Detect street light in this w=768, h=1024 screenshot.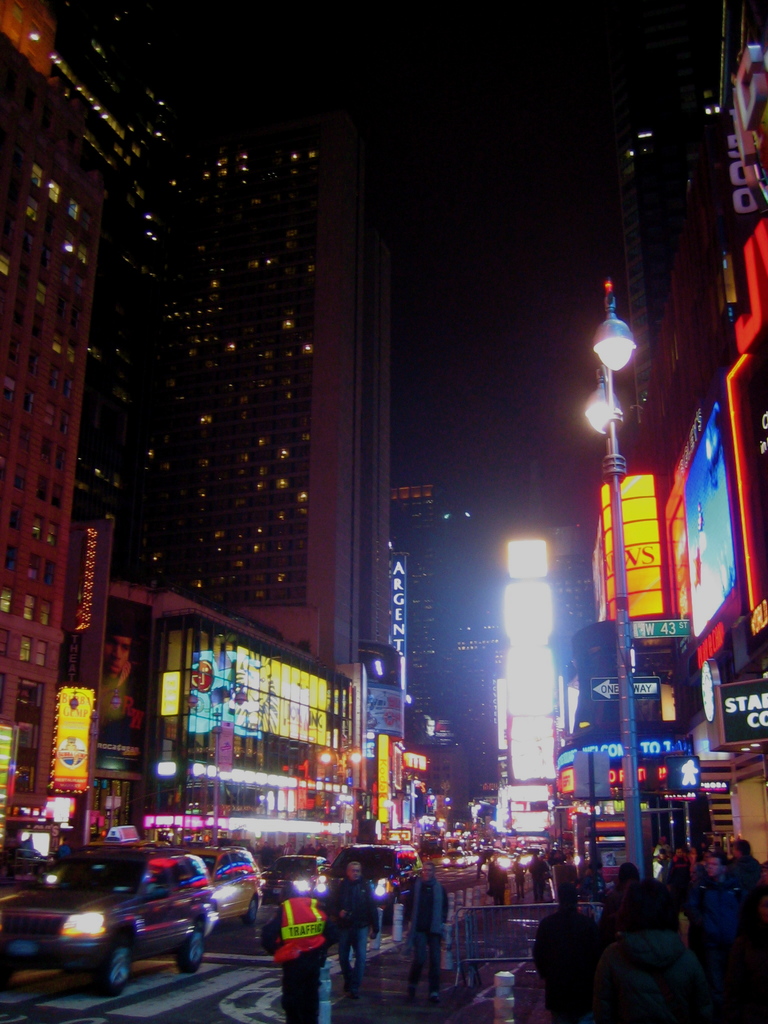
Detection: select_region(317, 739, 366, 793).
